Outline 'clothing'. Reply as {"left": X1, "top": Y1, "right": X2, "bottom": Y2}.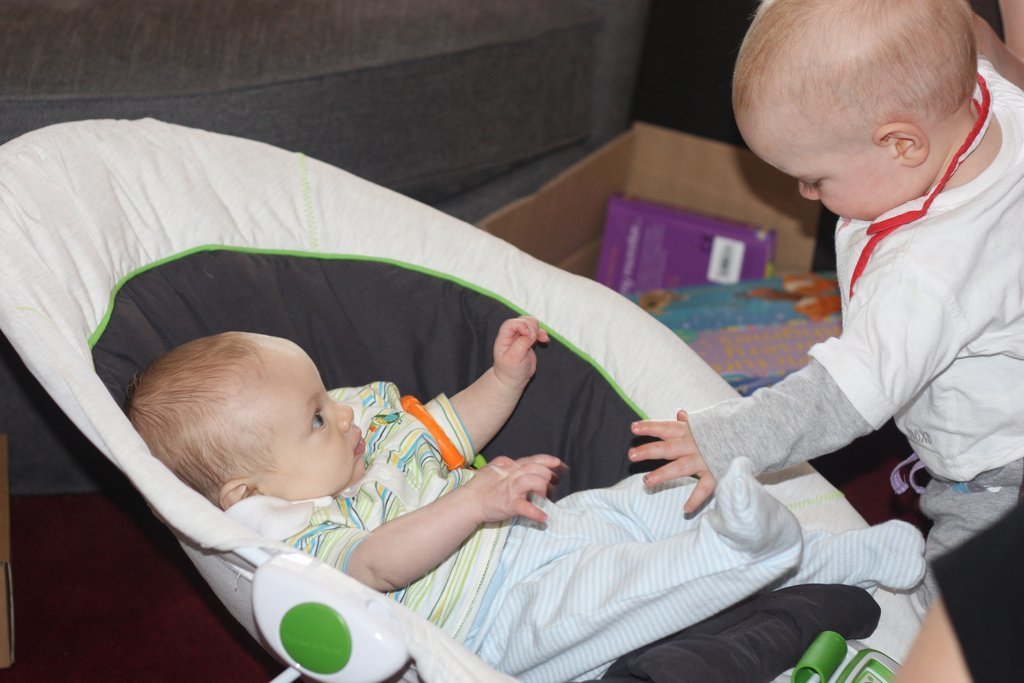
{"left": 270, "top": 377, "right": 919, "bottom": 682}.
